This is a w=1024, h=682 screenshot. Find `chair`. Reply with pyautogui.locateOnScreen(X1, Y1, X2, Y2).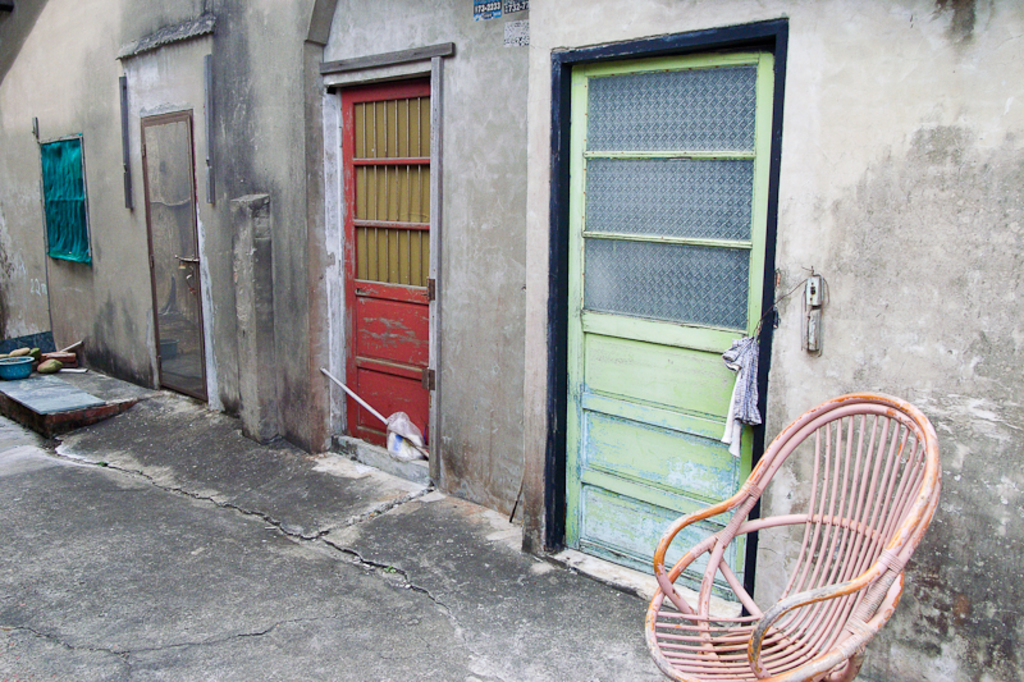
pyautogui.locateOnScreen(628, 413, 963, 681).
